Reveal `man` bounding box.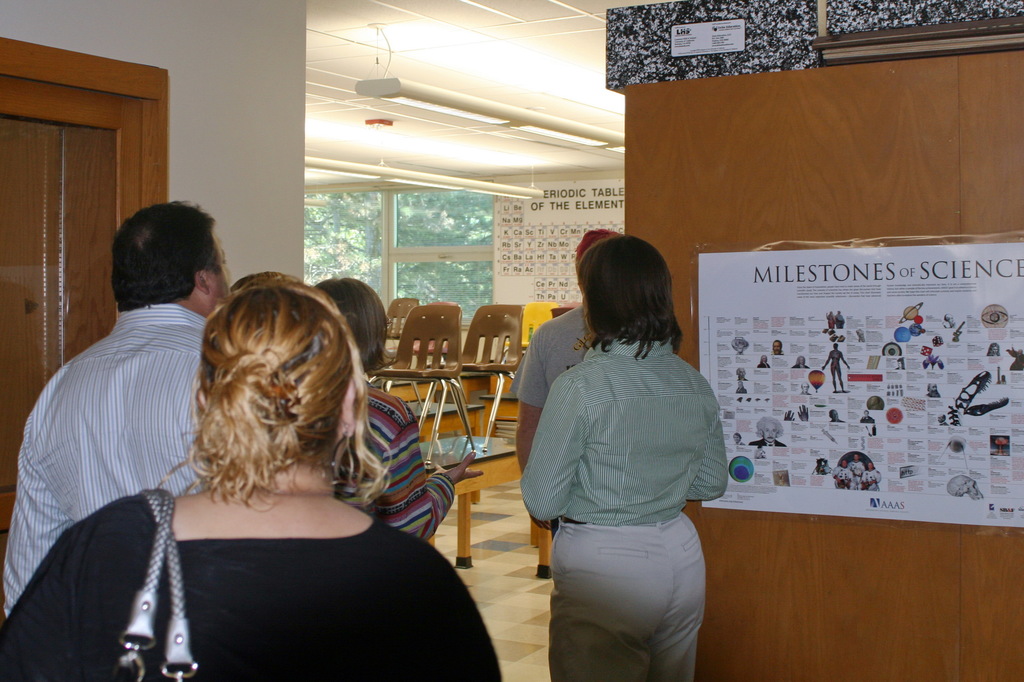
Revealed: 0 193 232 615.
